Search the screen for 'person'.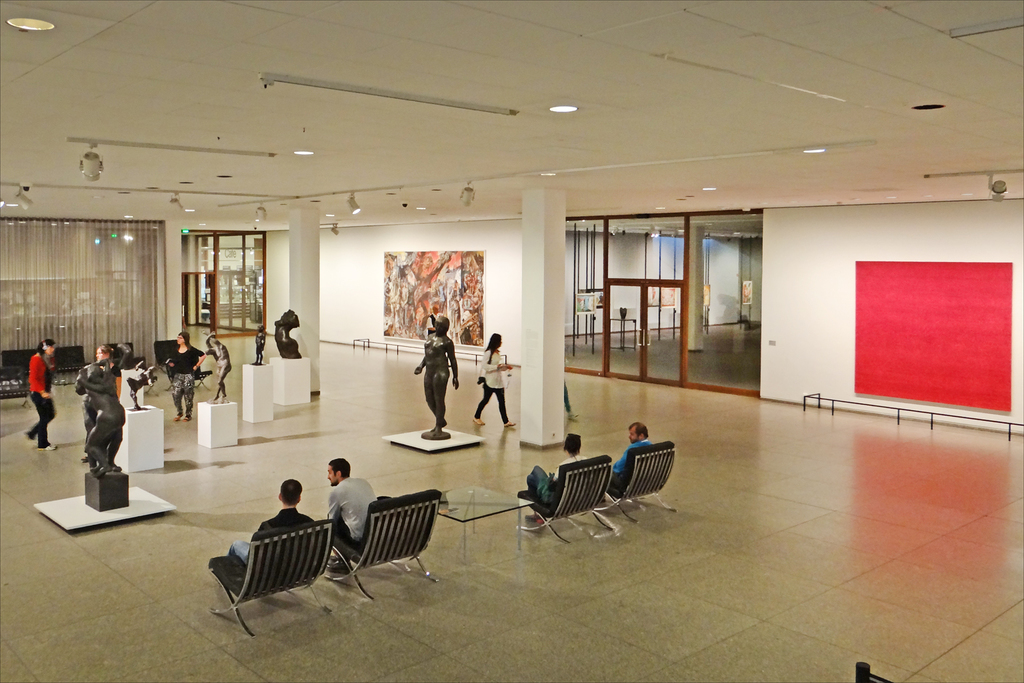
Found at [x1=227, y1=478, x2=315, y2=564].
